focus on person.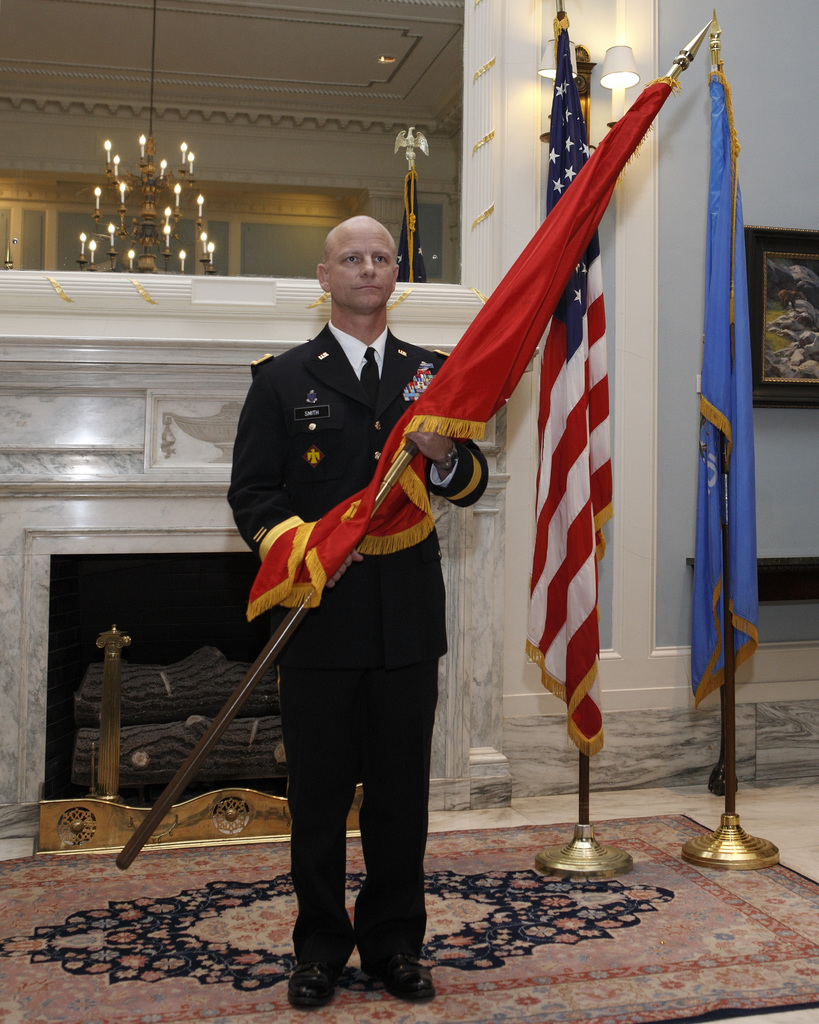
Focused at <region>246, 308, 504, 1023</region>.
